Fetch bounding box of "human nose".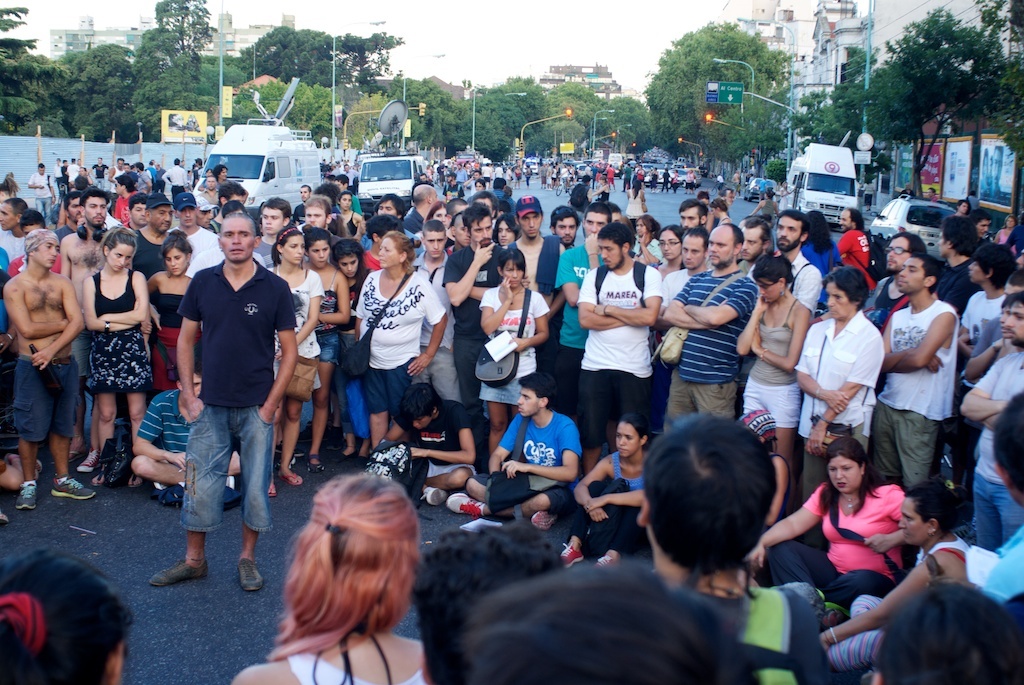
Bbox: 891 248 893 254.
